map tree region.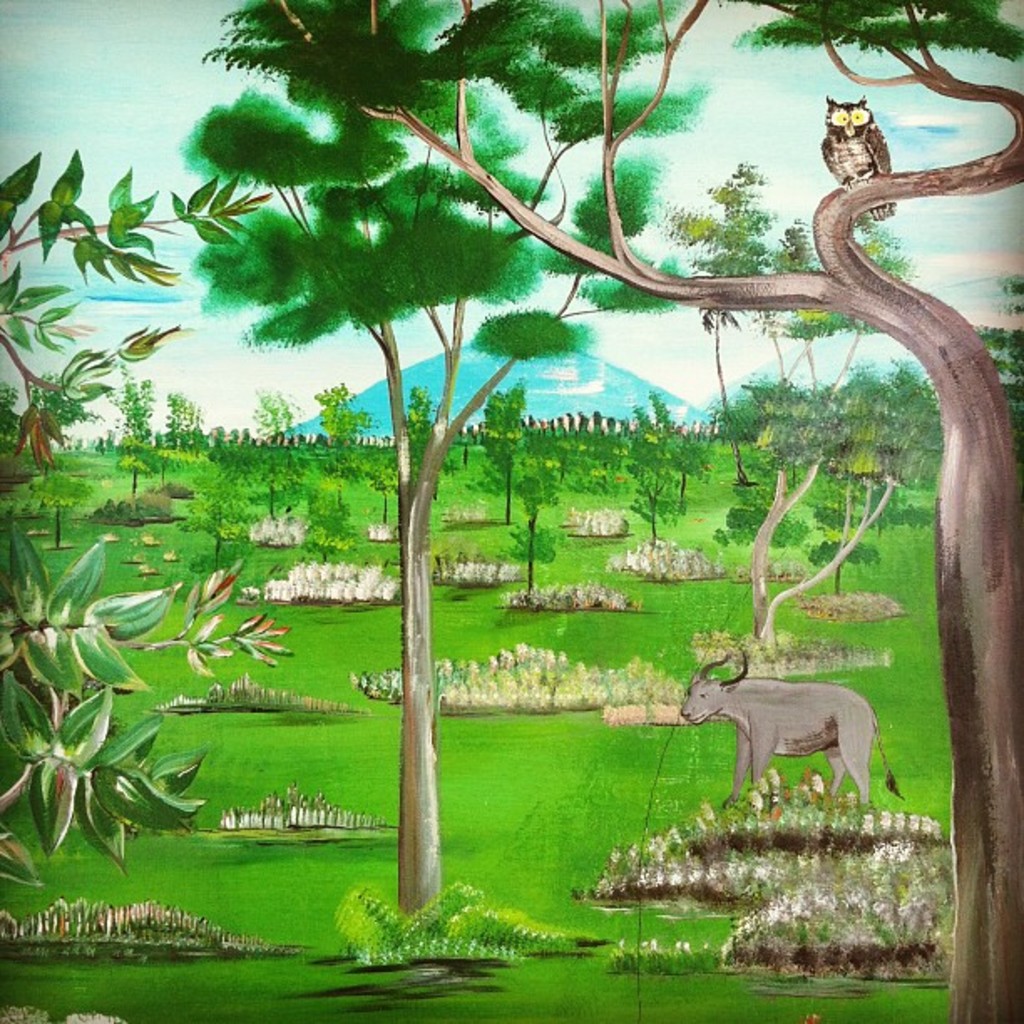
Mapped to [162,388,191,443].
